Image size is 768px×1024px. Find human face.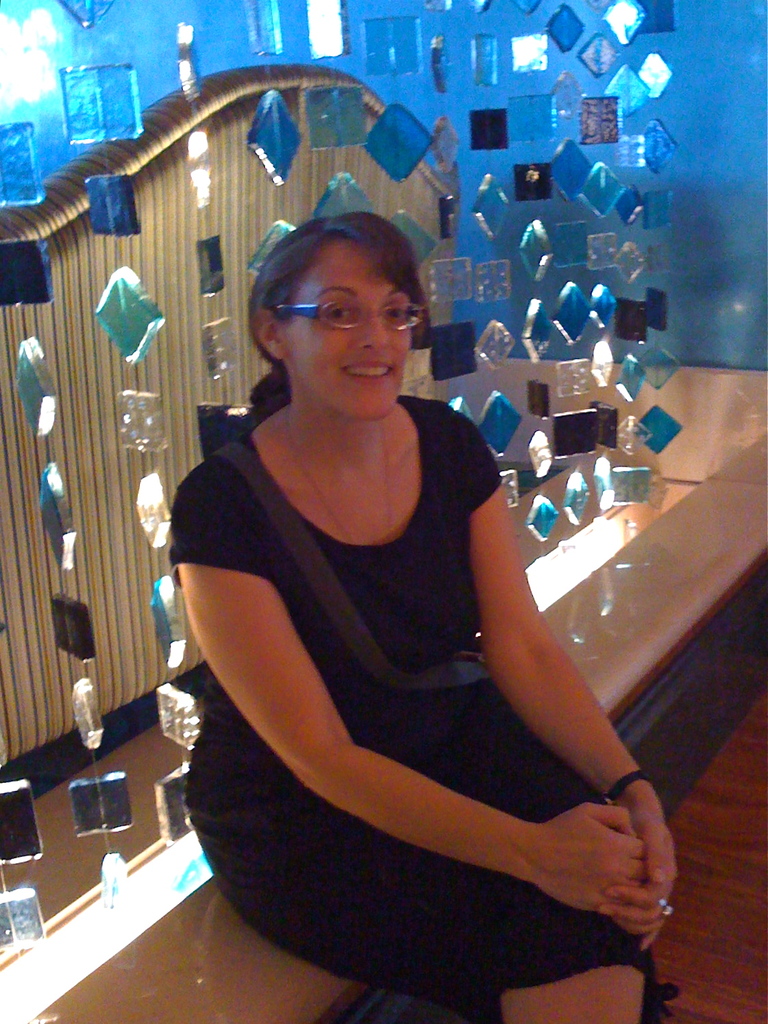
286 244 416 417.
